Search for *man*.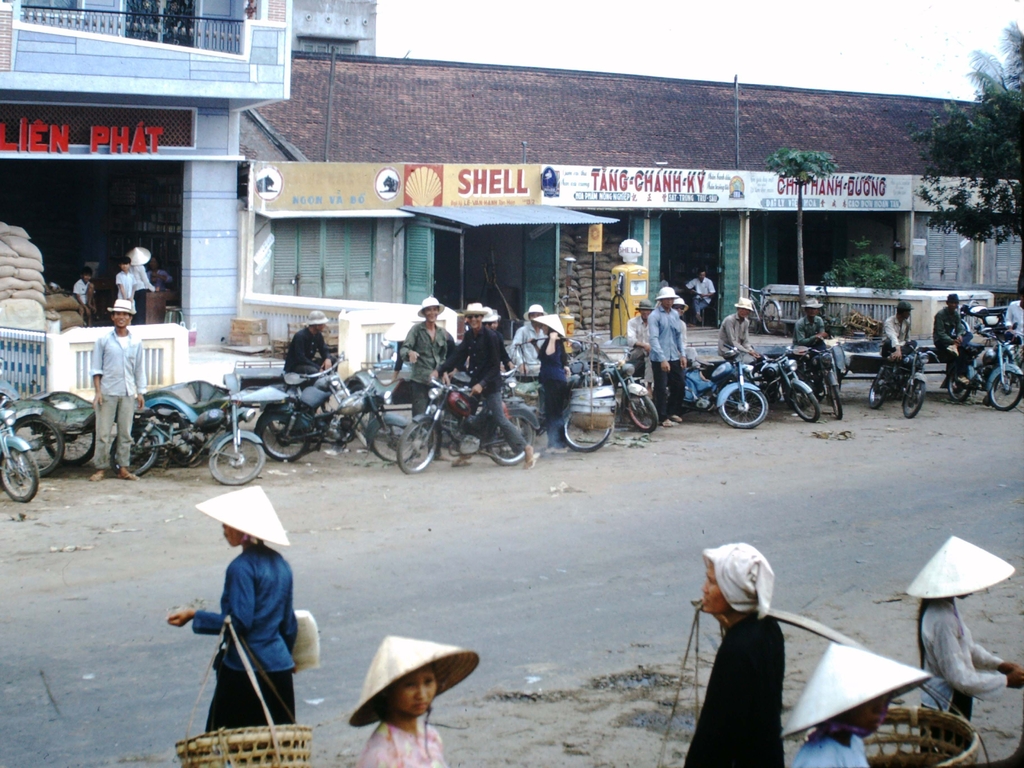
Found at {"left": 627, "top": 301, "right": 650, "bottom": 355}.
